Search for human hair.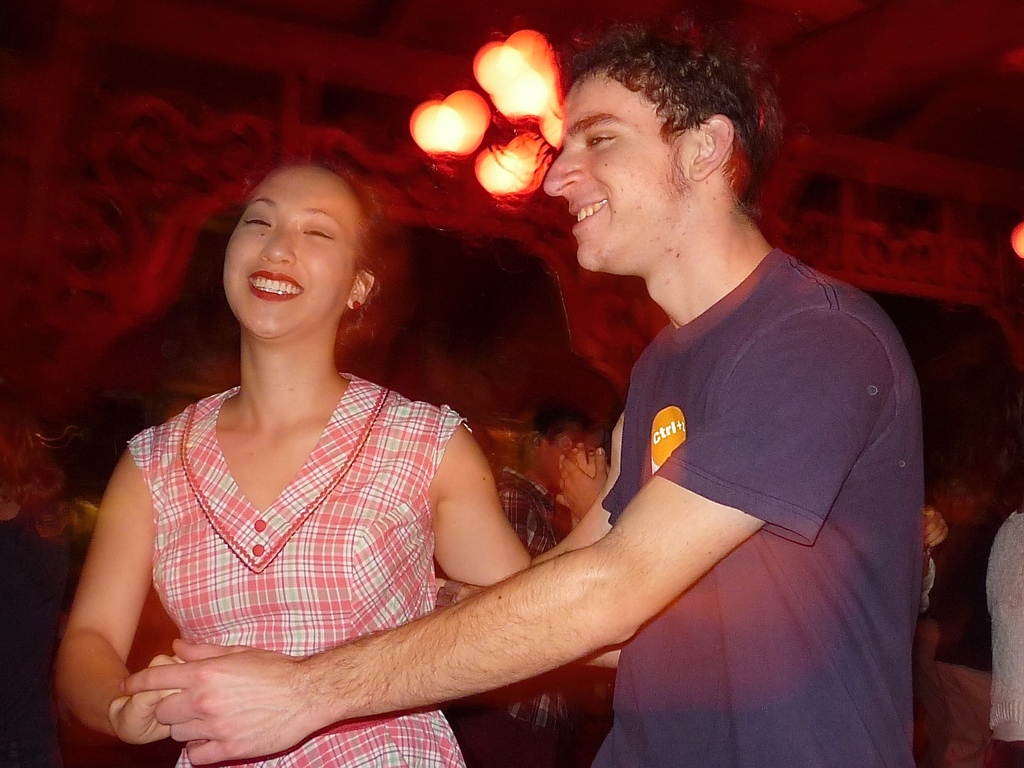
Found at pyautogui.locateOnScreen(243, 156, 372, 344).
